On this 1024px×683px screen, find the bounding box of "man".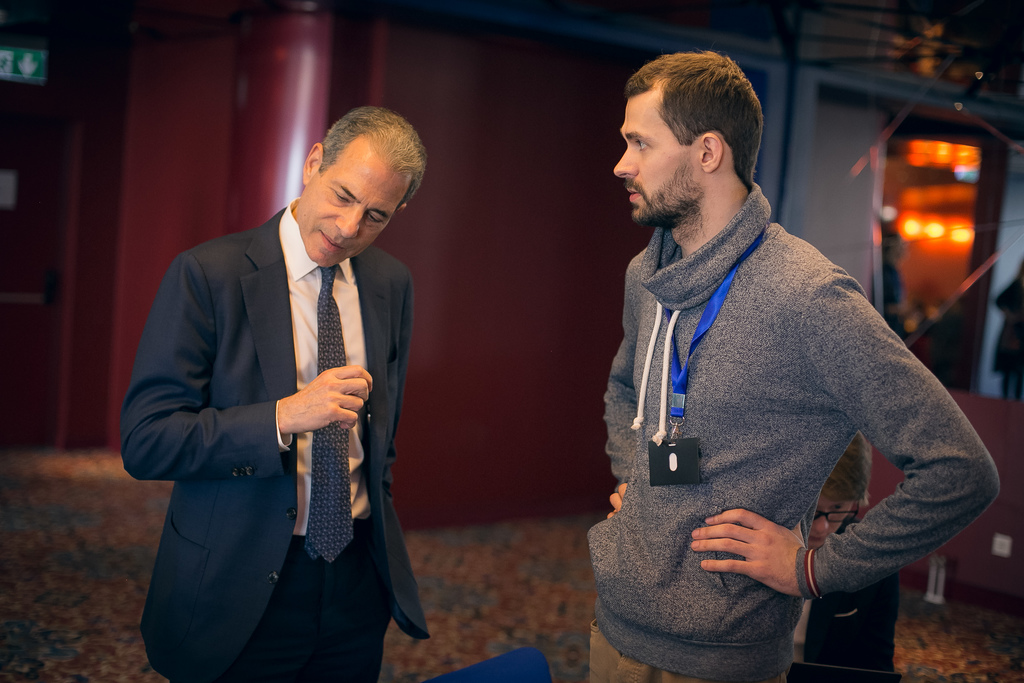
Bounding box: box(125, 83, 440, 666).
